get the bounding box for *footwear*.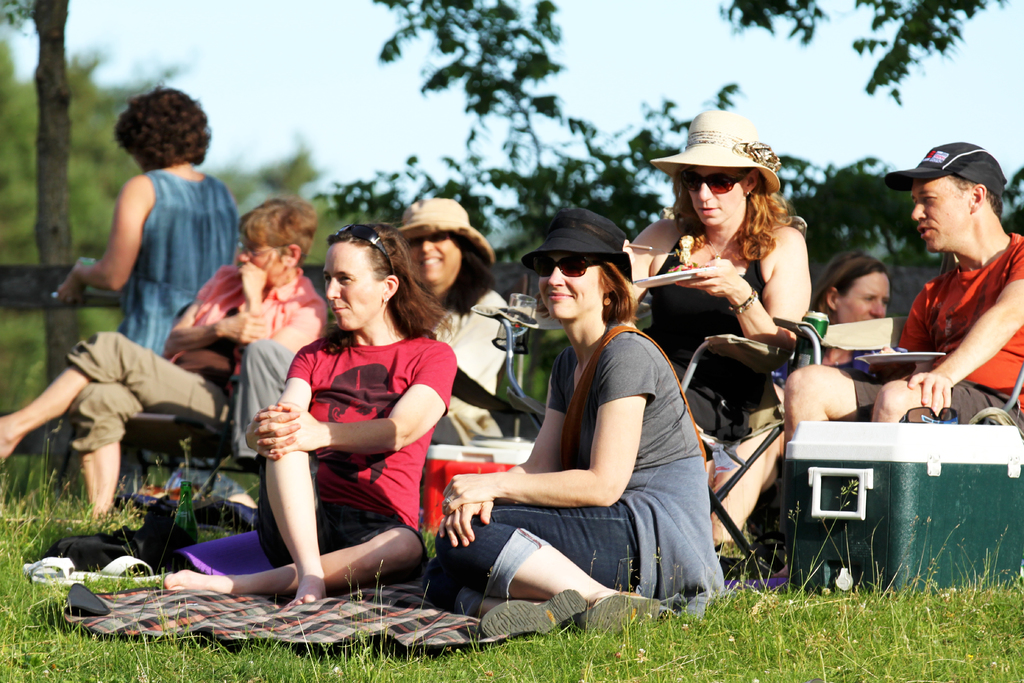
x1=24, y1=557, x2=88, y2=588.
